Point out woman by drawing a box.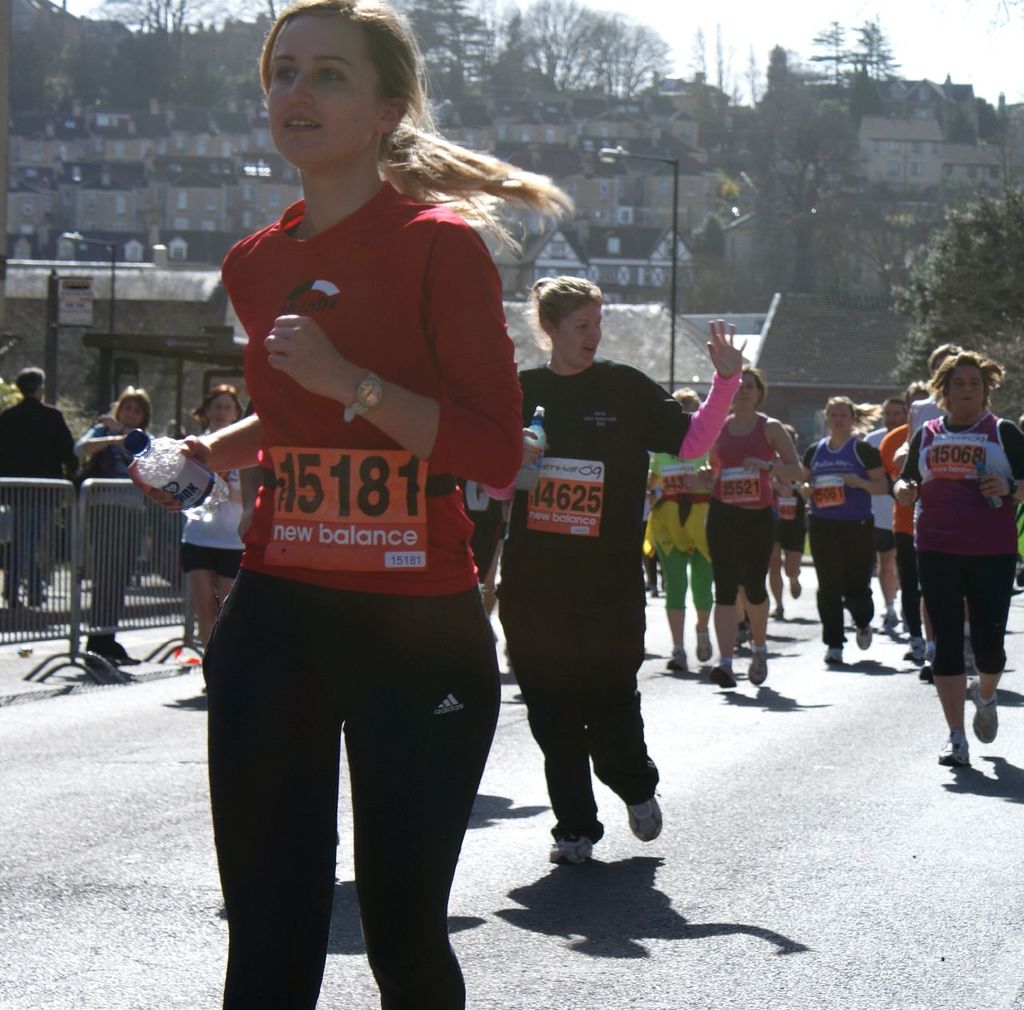
box(702, 358, 812, 687).
